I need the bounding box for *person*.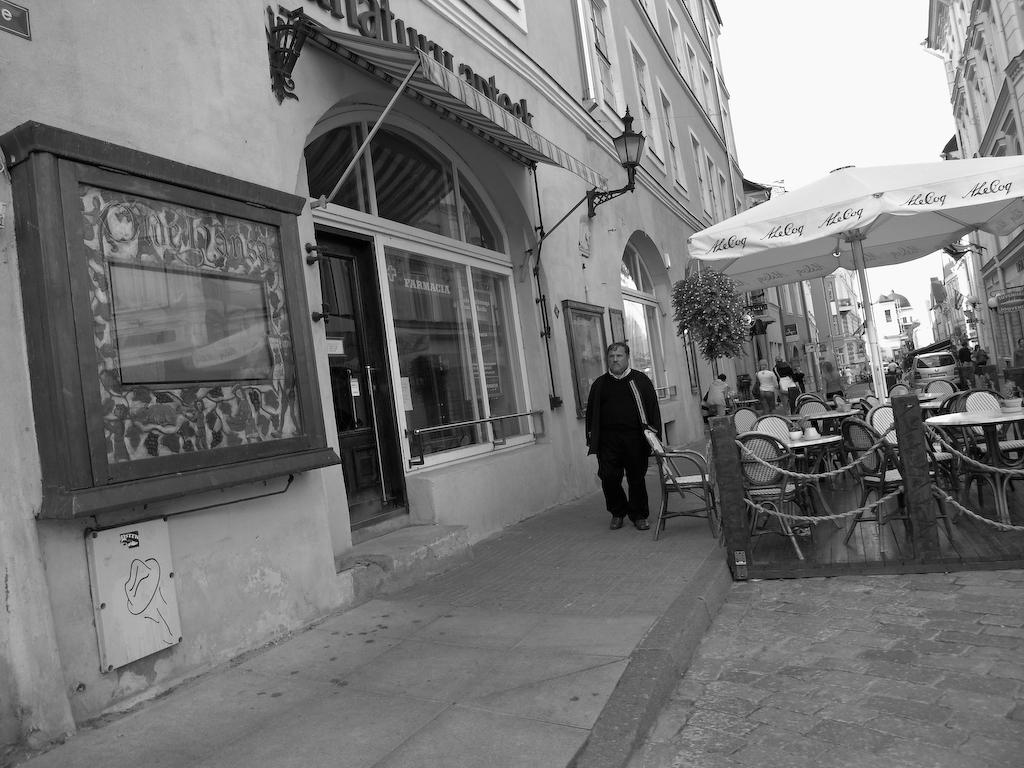
Here it is: locate(1013, 332, 1023, 374).
